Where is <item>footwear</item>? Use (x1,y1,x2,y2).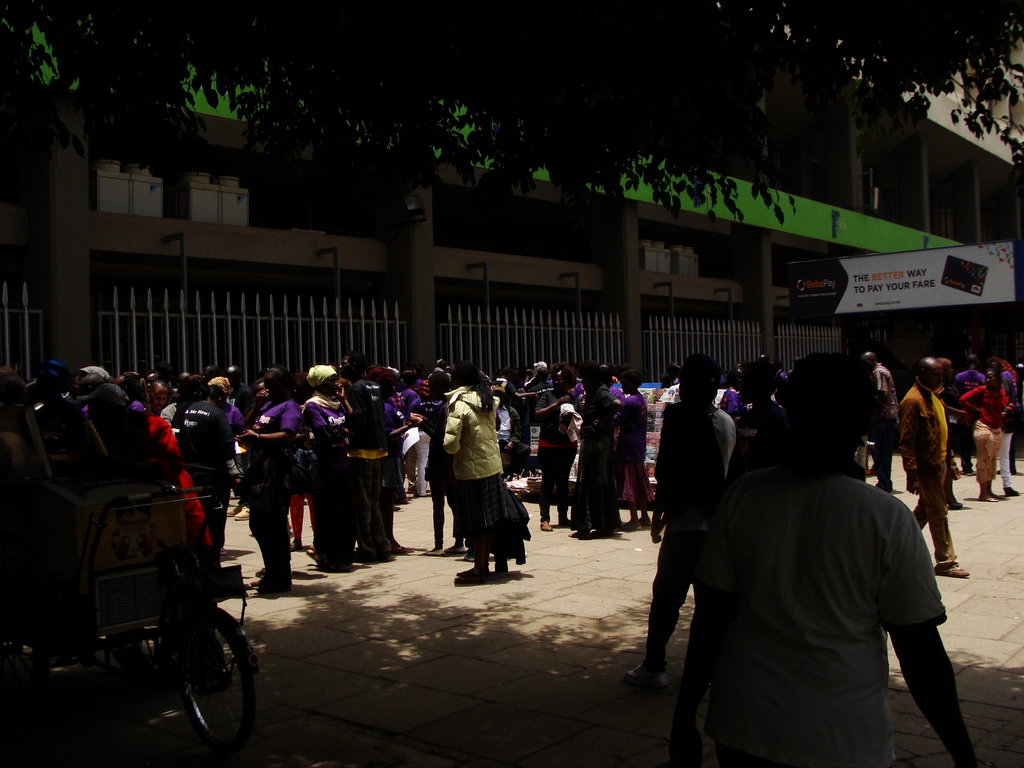
(1002,482,1021,493).
